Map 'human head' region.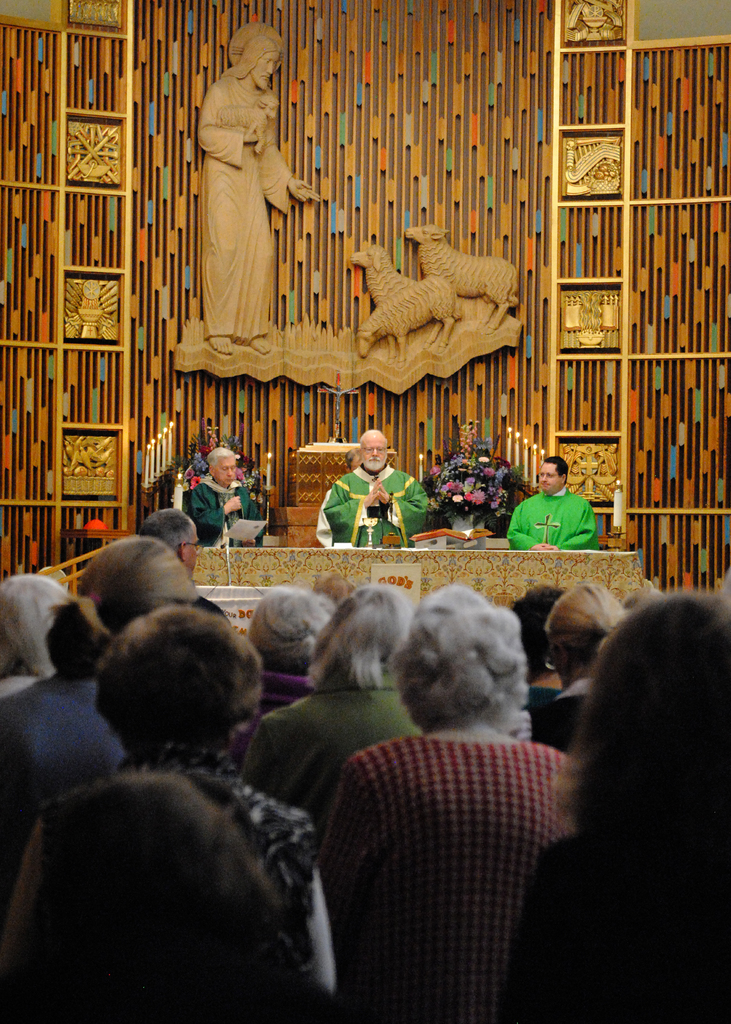
Mapped to <box>211,447,237,486</box>.
